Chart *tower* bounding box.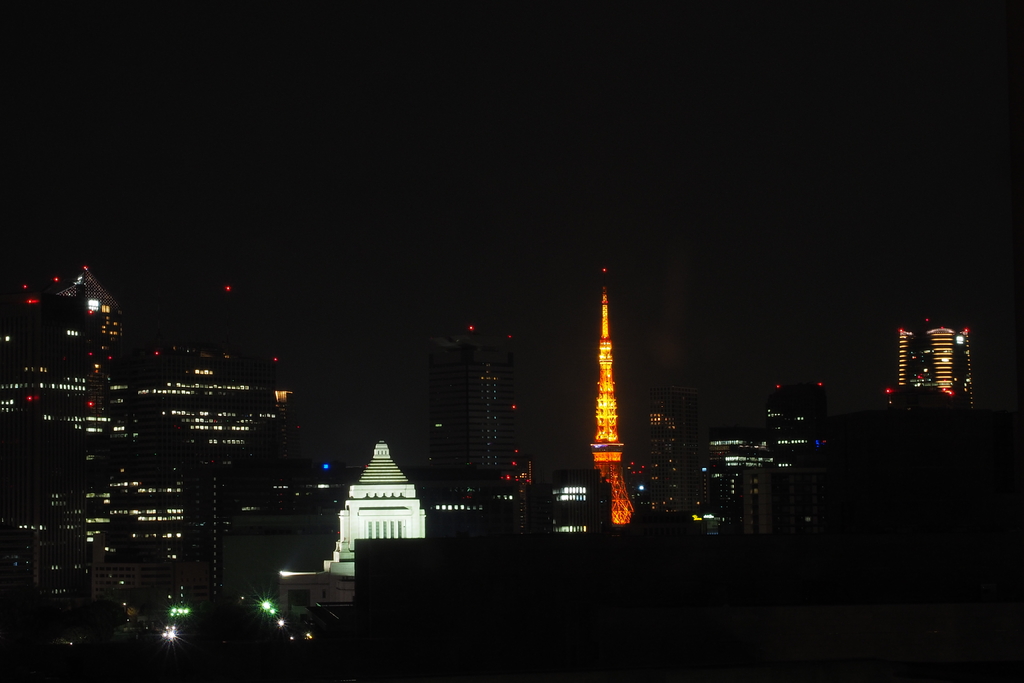
Charted: <region>764, 377, 824, 466</region>.
